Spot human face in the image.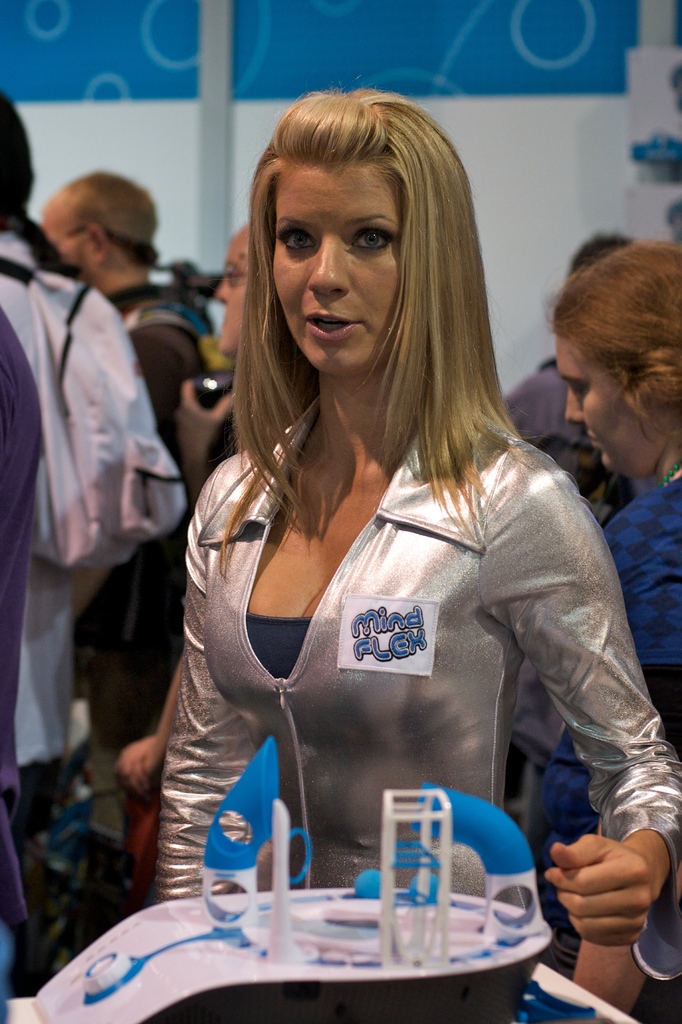
human face found at l=272, t=168, r=399, b=376.
